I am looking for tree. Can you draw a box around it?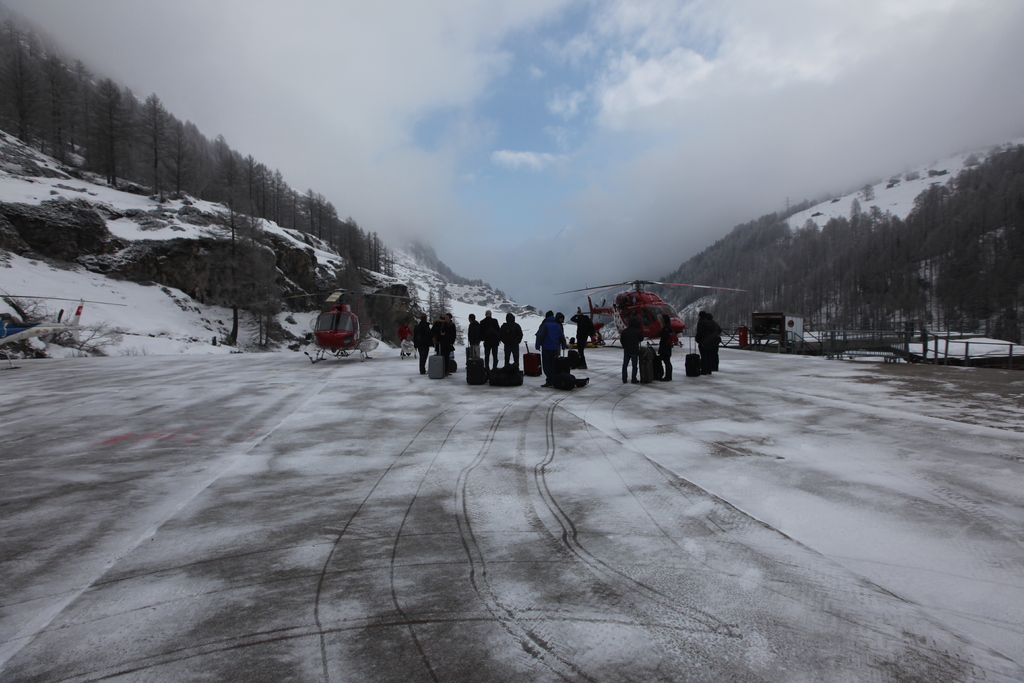
Sure, the bounding box is crop(192, 243, 280, 349).
